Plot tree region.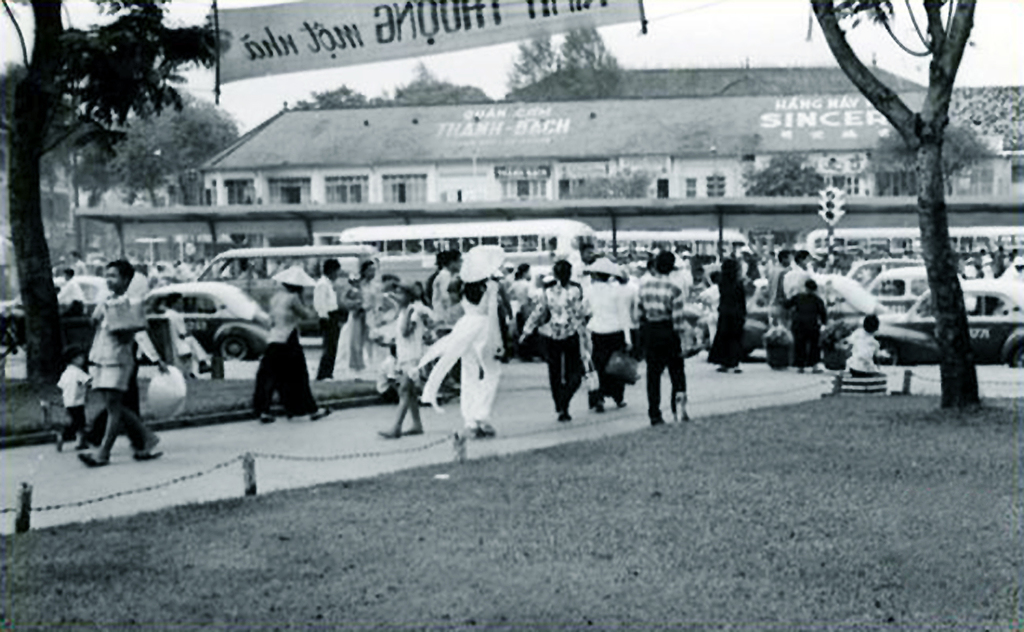
Plotted at <box>568,165,654,203</box>.
